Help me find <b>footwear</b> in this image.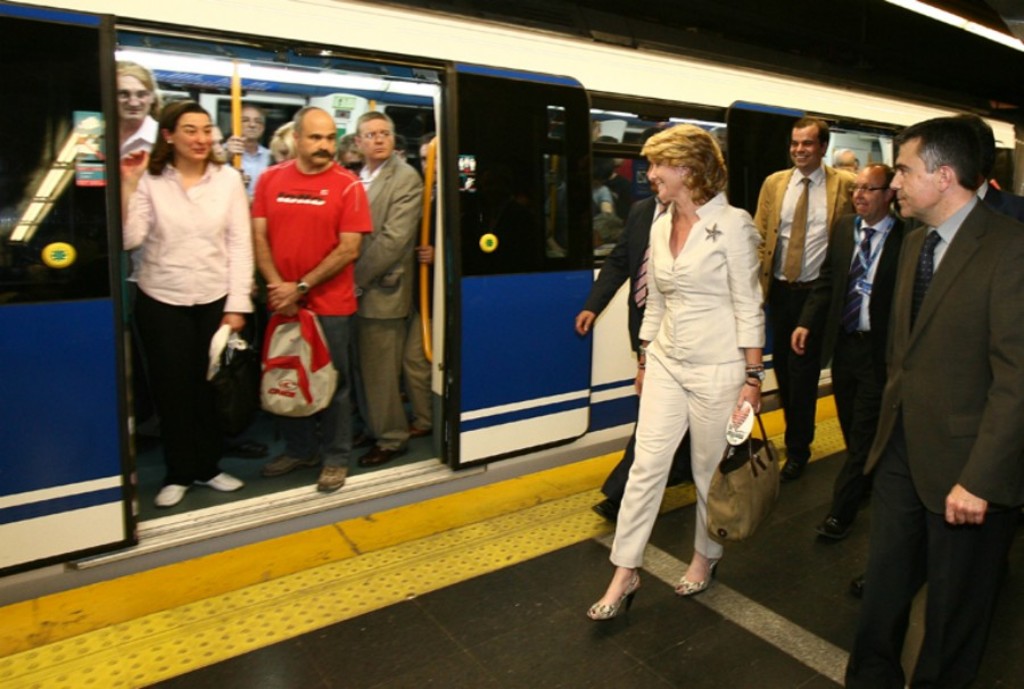
Found it: box(311, 465, 344, 495).
